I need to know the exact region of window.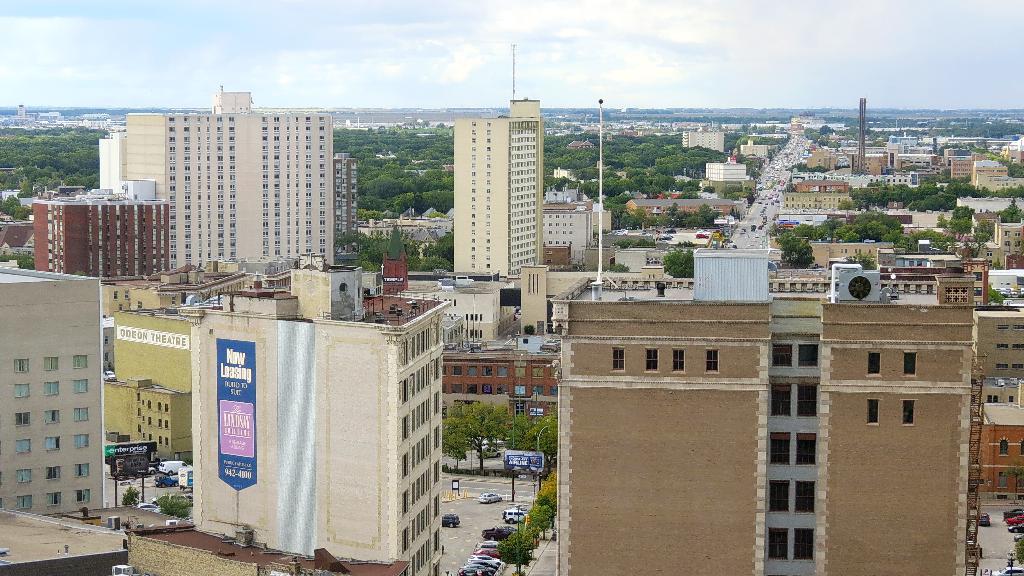
Region: [14, 358, 28, 373].
